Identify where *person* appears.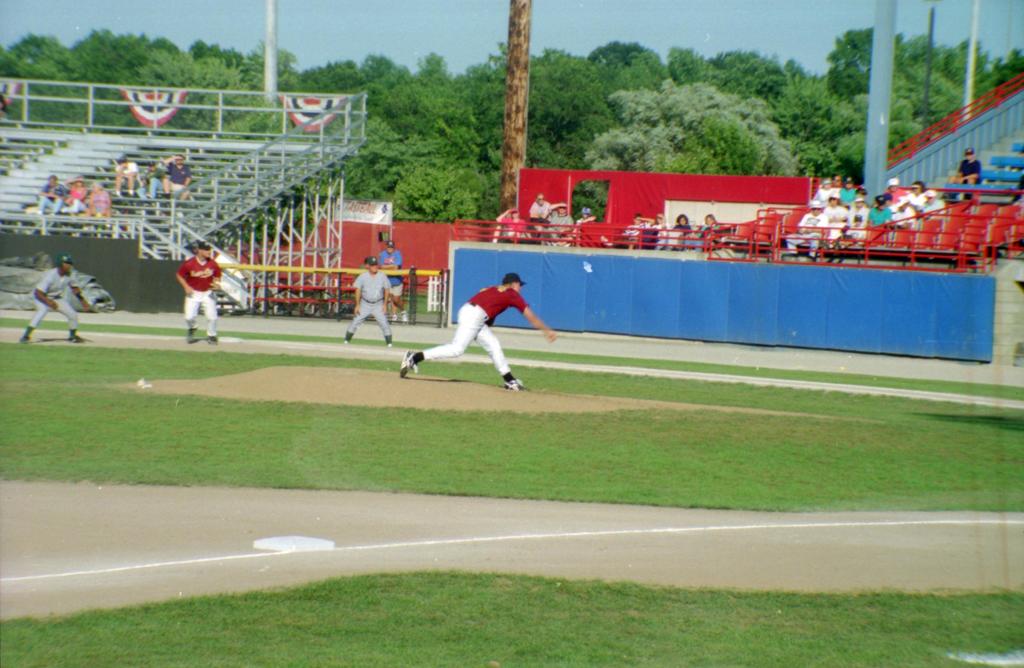
Appears at x1=340 y1=255 x2=396 y2=348.
